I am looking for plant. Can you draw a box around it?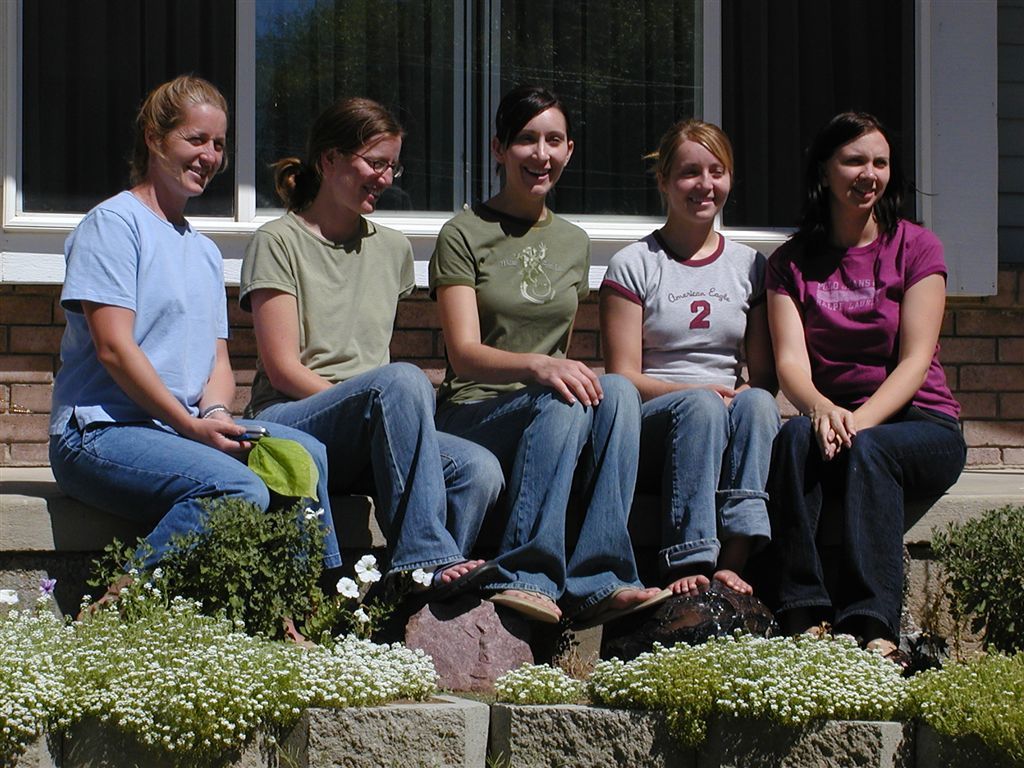
Sure, the bounding box is x1=492 y1=656 x2=585 y2=706.
